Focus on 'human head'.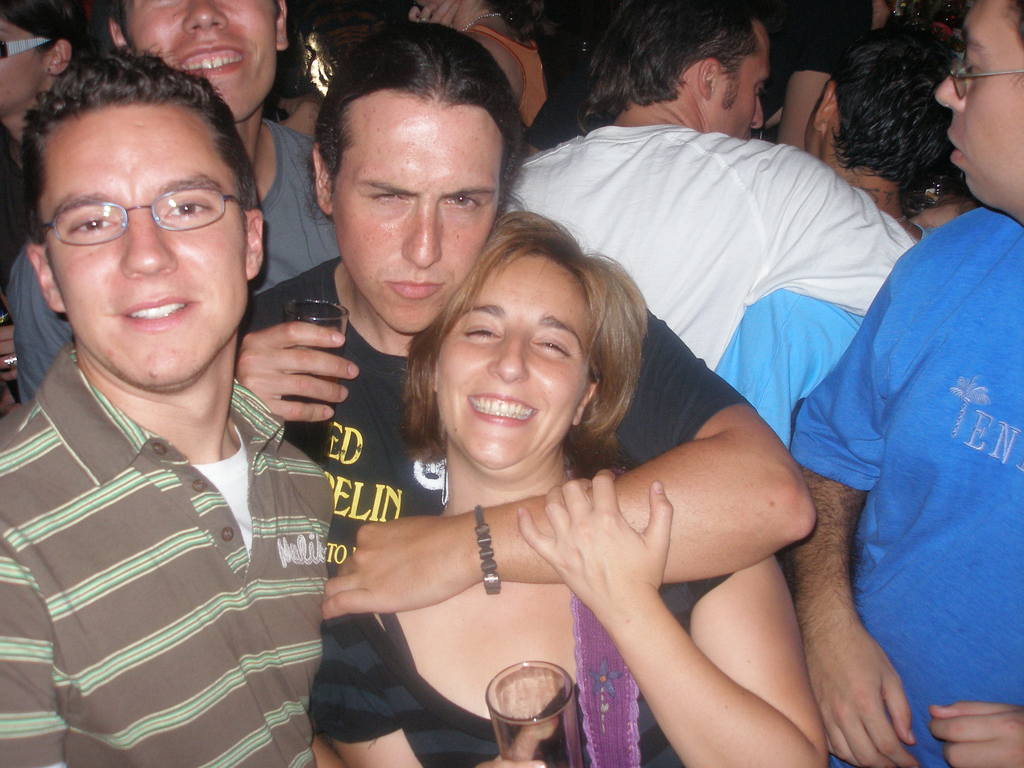
Focused at 314:23:525:336.
